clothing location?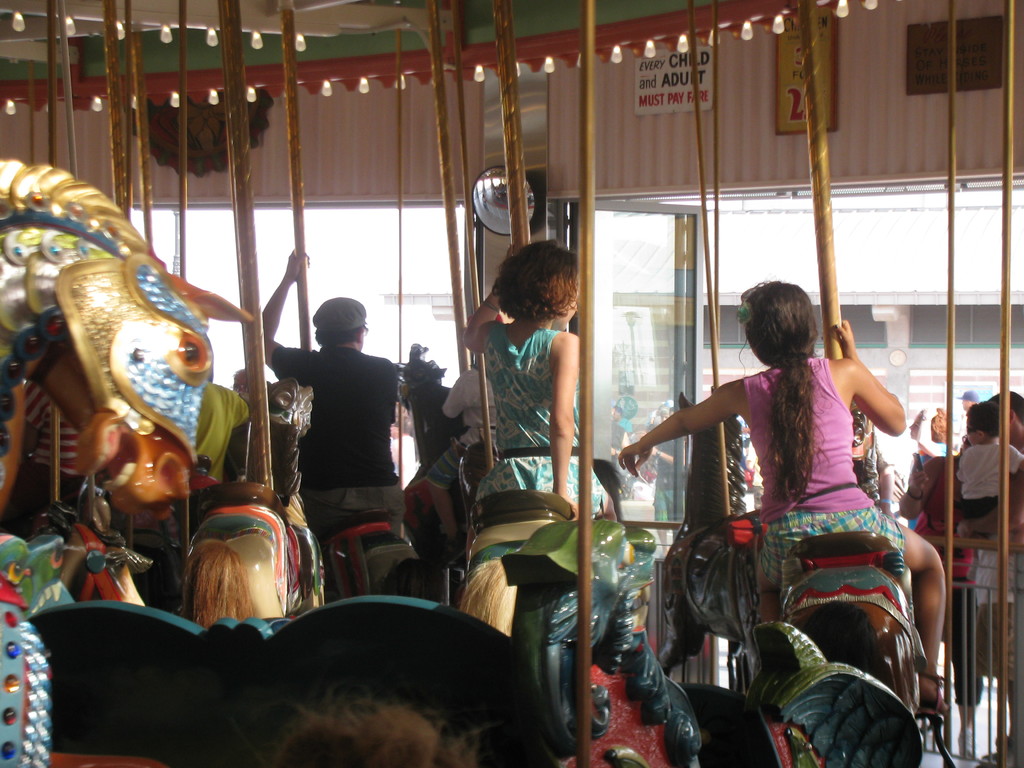
969, 533, 1023, 681
